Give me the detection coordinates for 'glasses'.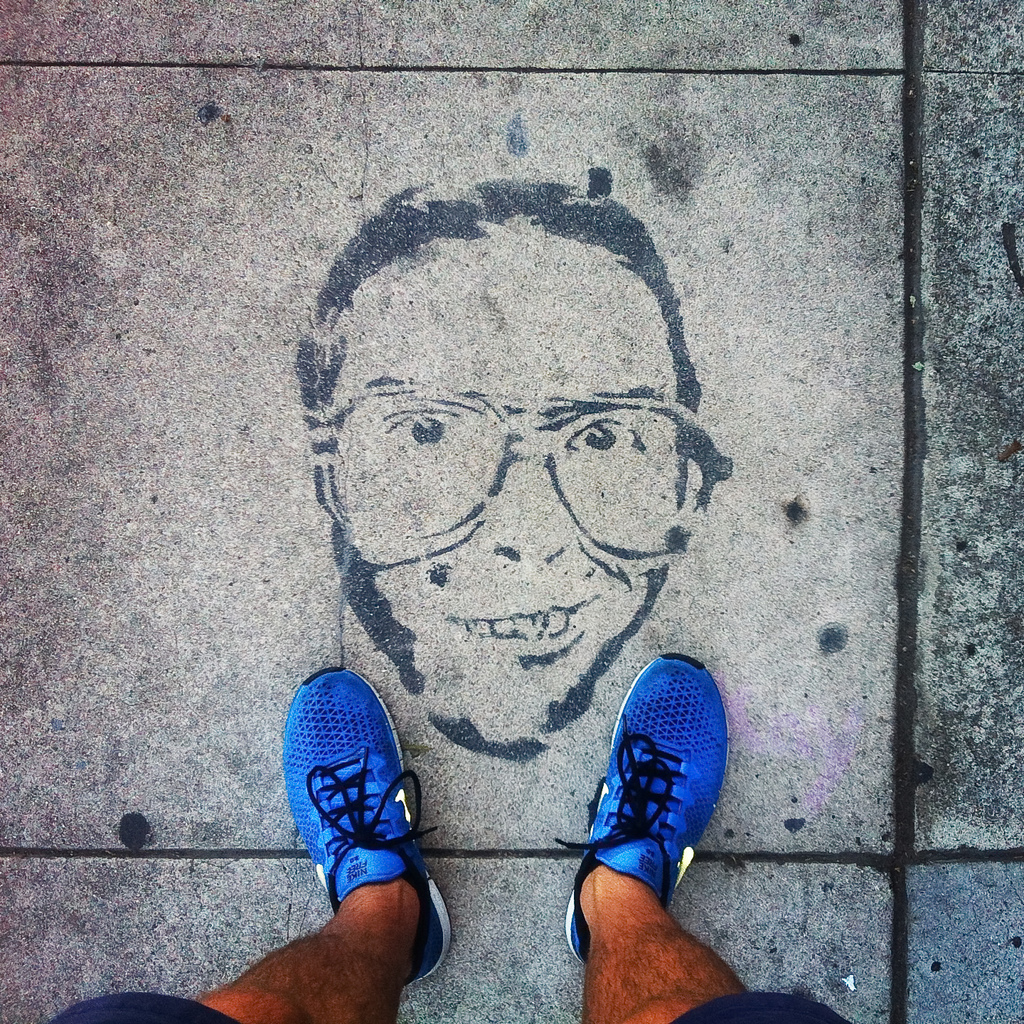
crop(327, 379, 725, 567).
